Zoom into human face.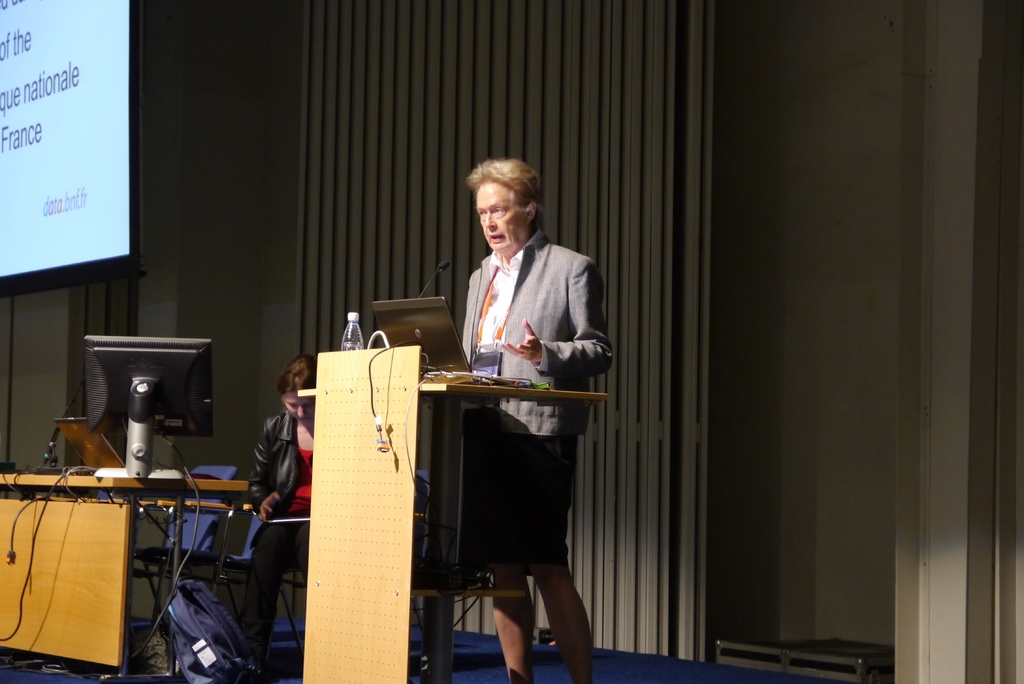
Zoom target: l=477, t=179, r=530, b=250.
